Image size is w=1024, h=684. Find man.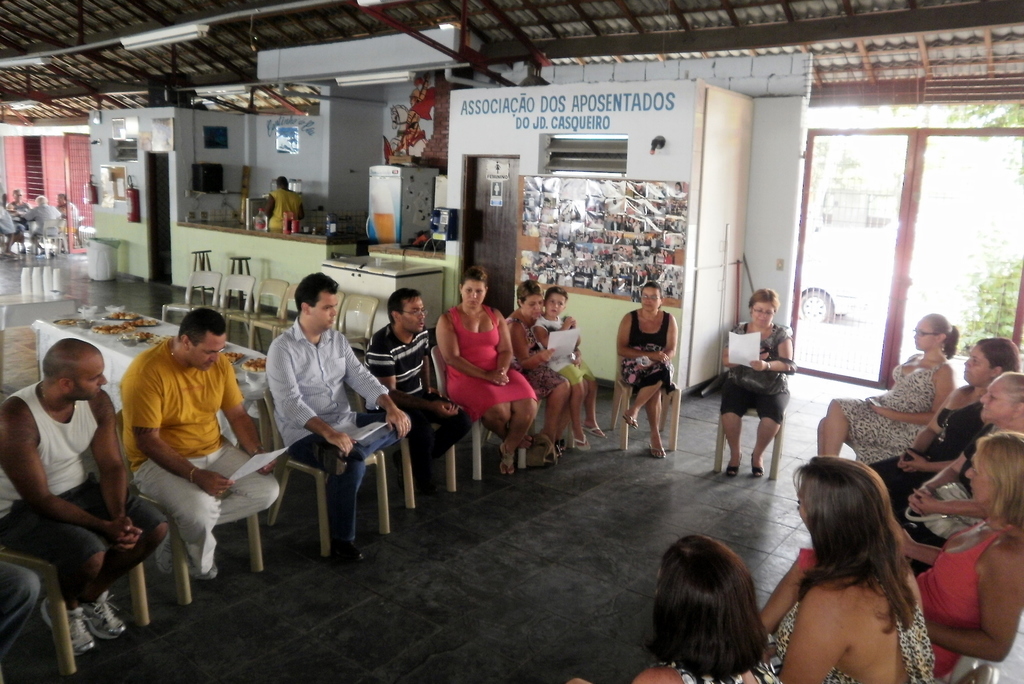
l=0, t=181, r=19, b=257.
